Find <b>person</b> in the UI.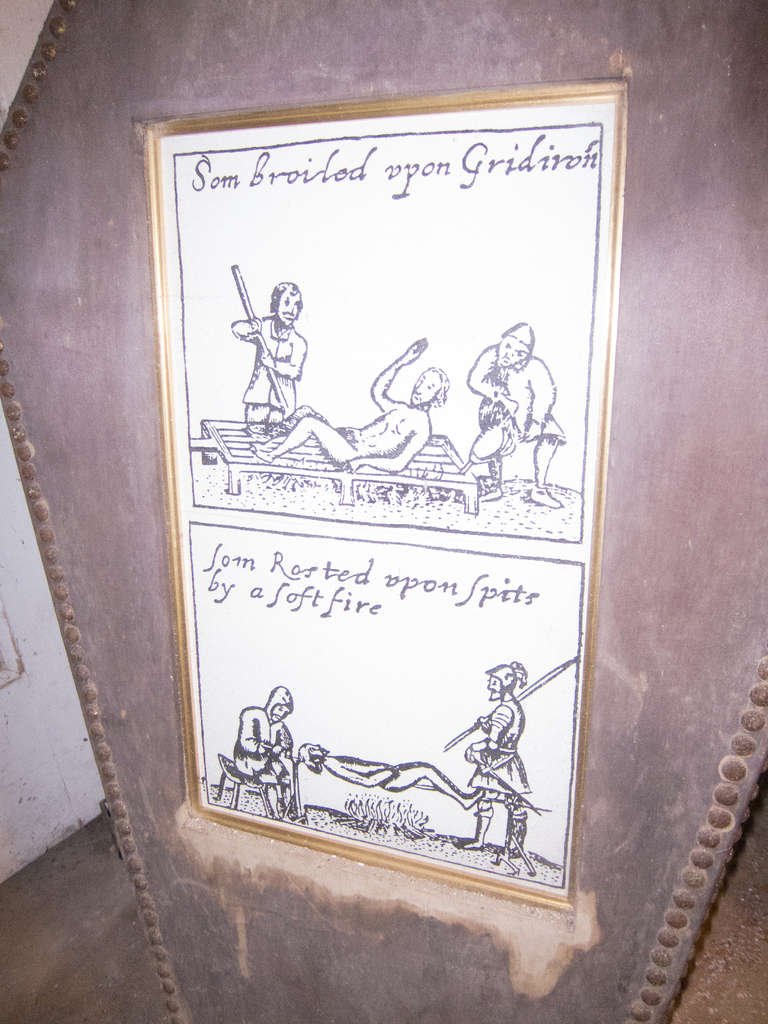
UI element at bbox(301, 746, 484, 815).
